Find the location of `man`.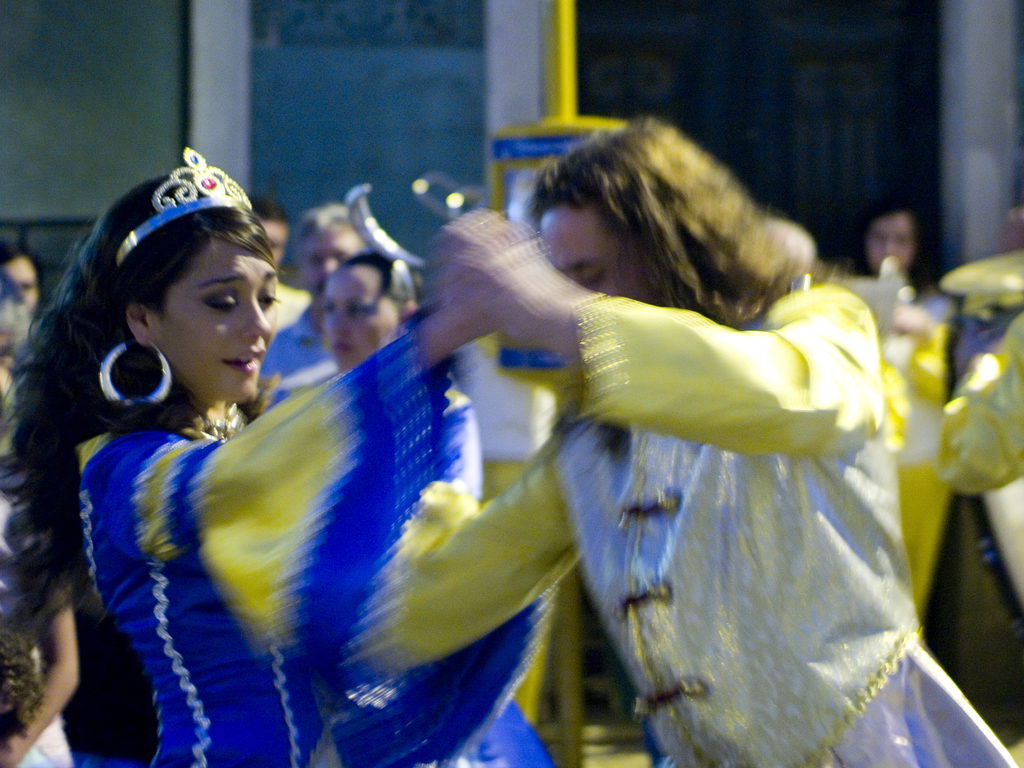
Location: select_region(248, 194, 311, 328).
